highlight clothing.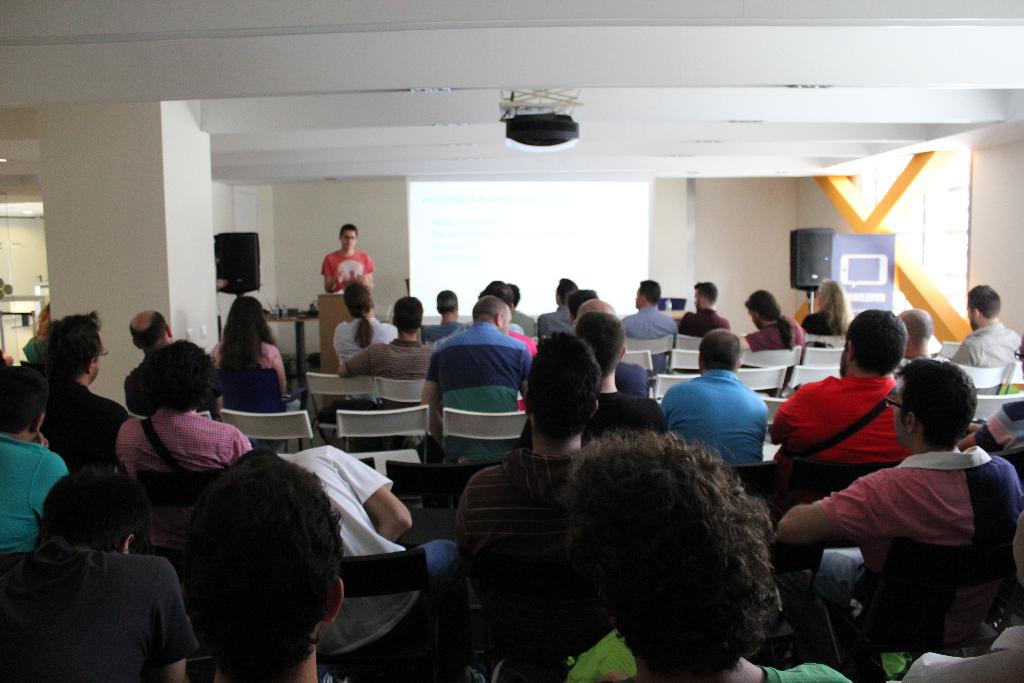
Highlighted region: <bbox>332, 308, 393, 376</bbox>.
